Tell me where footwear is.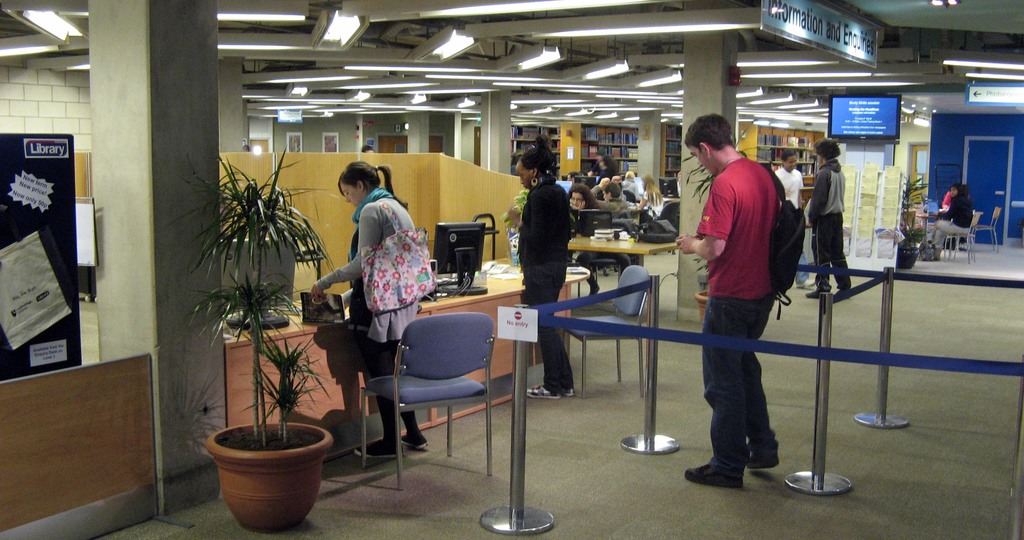
footwear is at bbox(808, 289, 822, 299).
